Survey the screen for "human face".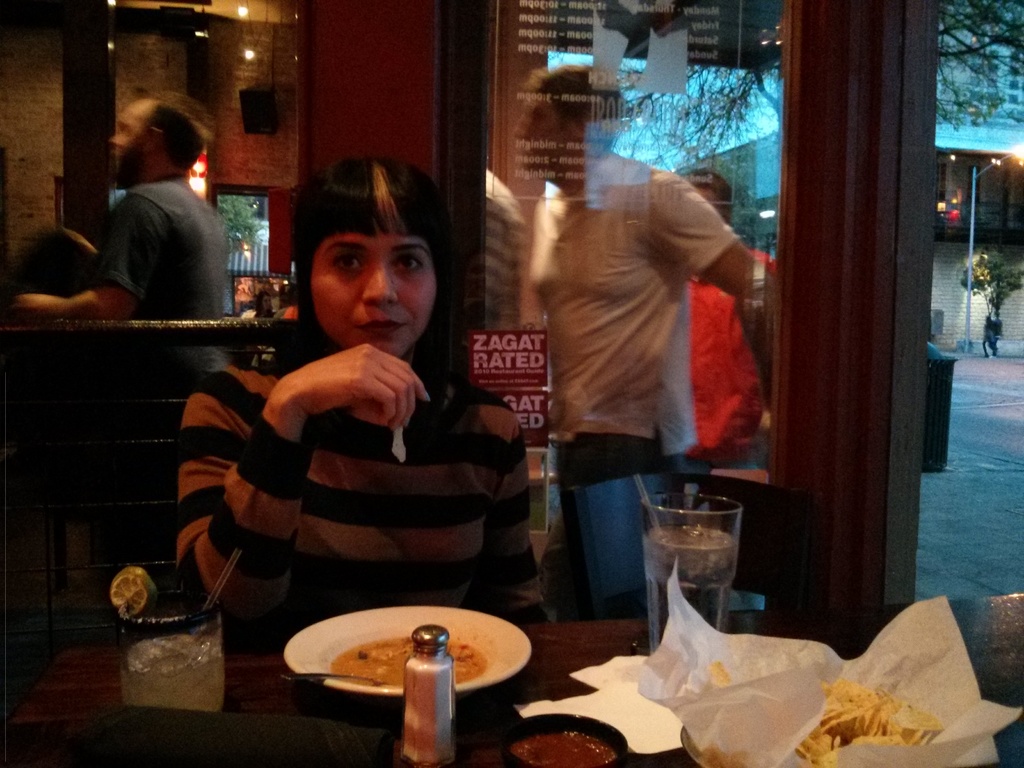
Survey found: <box>114,99,147,183</box>.
